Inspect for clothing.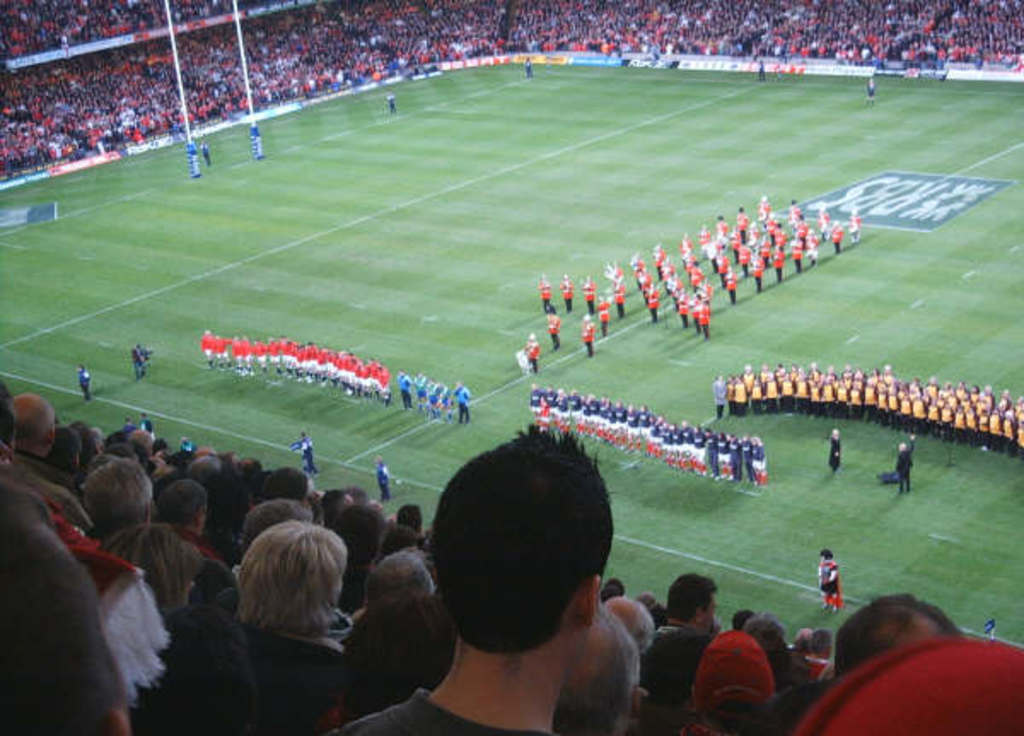
Inspection: box=[294, 347, 314, 377].
